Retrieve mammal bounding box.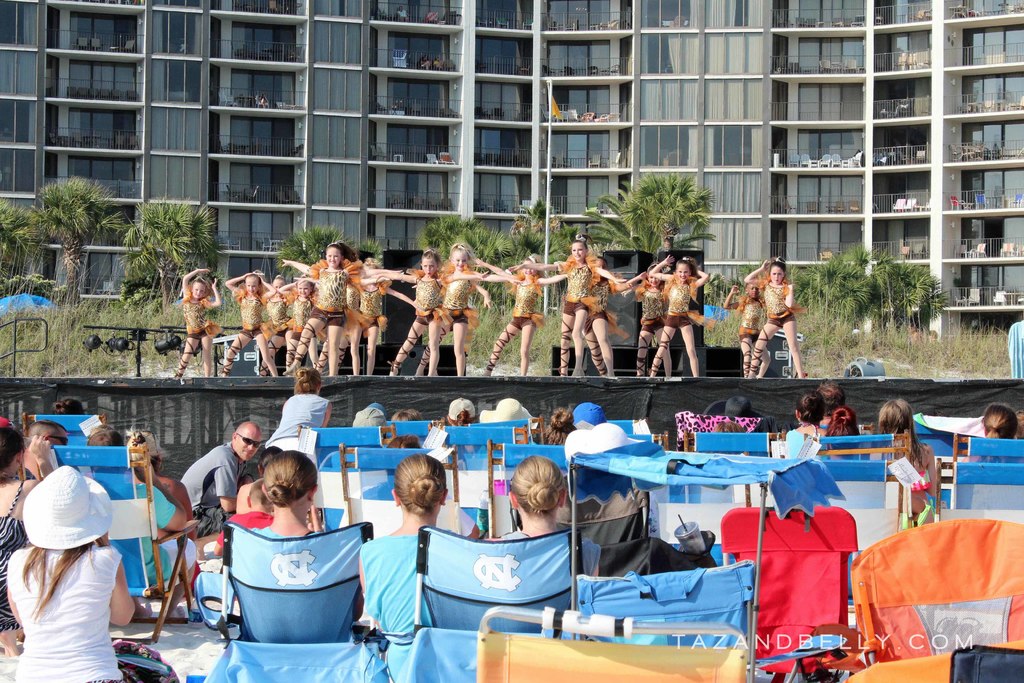
Bounding box: <box>721,394,764,416</box>.
